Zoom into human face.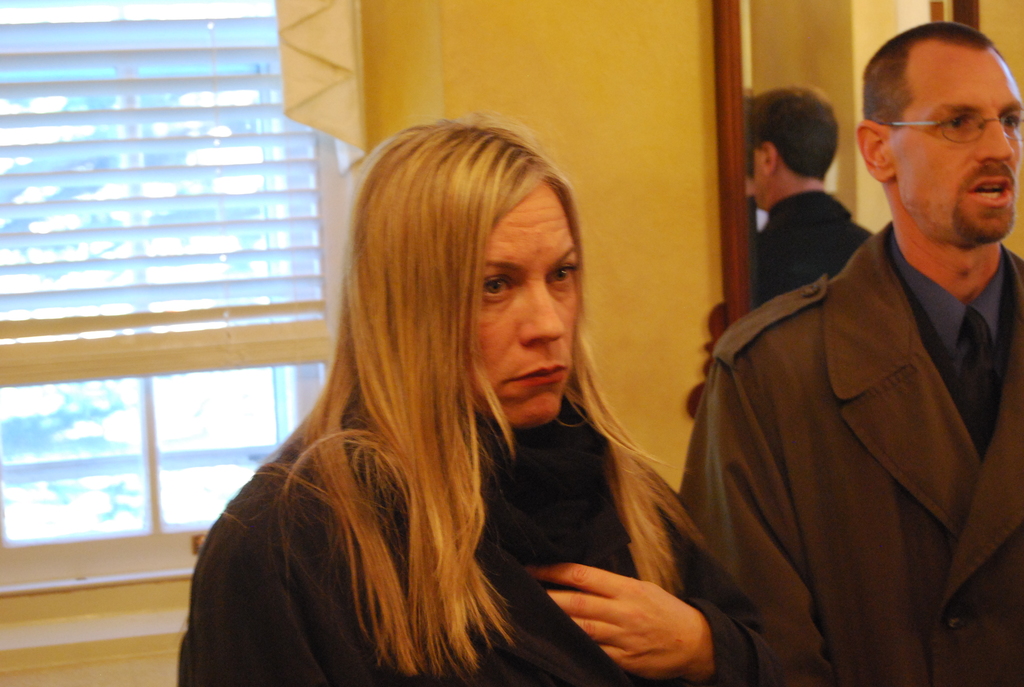
Zoom target: [467, 180, 580, 427].
